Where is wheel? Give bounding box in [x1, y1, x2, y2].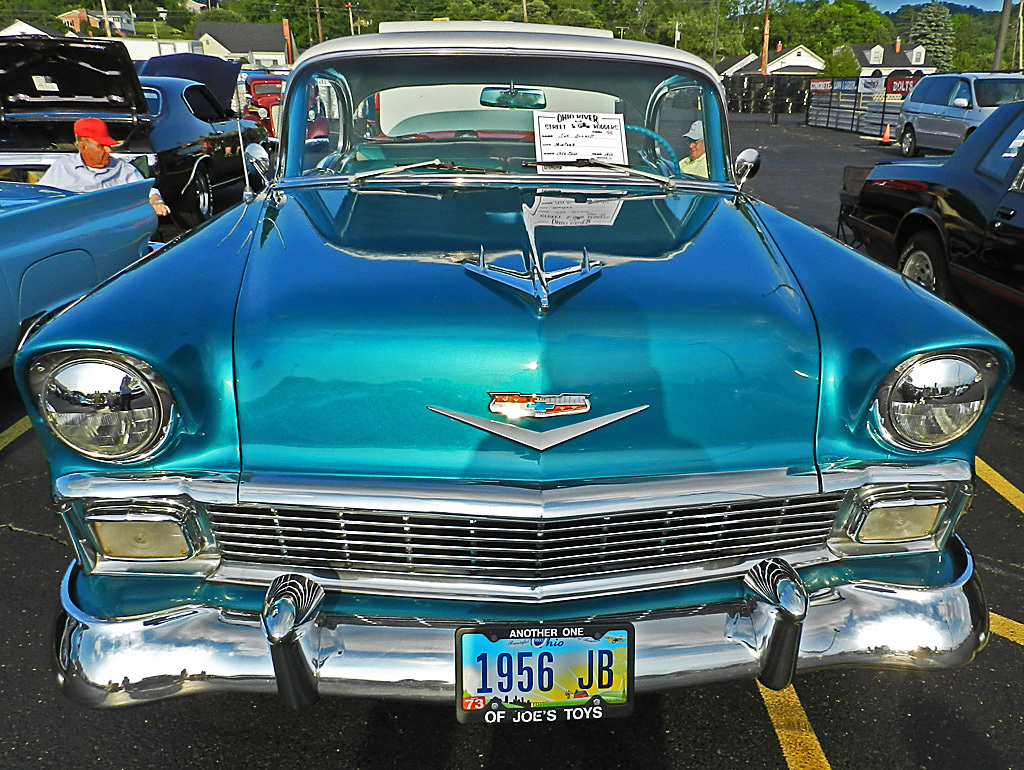
[619, 124, 679, 183].
